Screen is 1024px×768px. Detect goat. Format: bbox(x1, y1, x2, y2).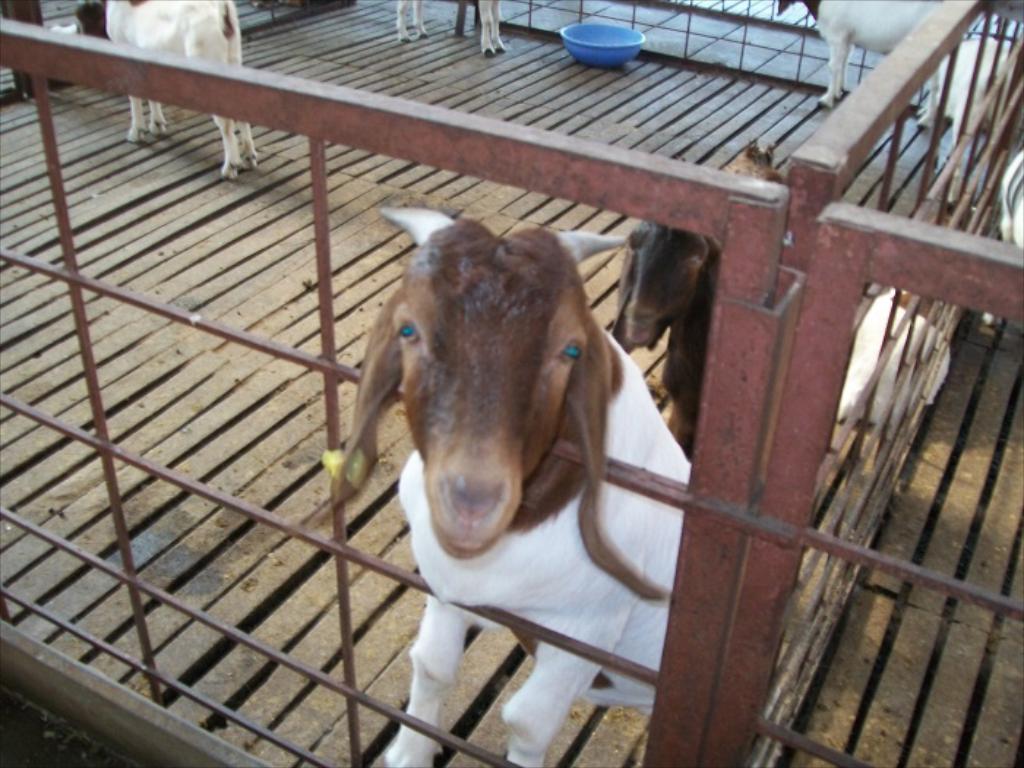
bbox(796, 0, 973, 133).
